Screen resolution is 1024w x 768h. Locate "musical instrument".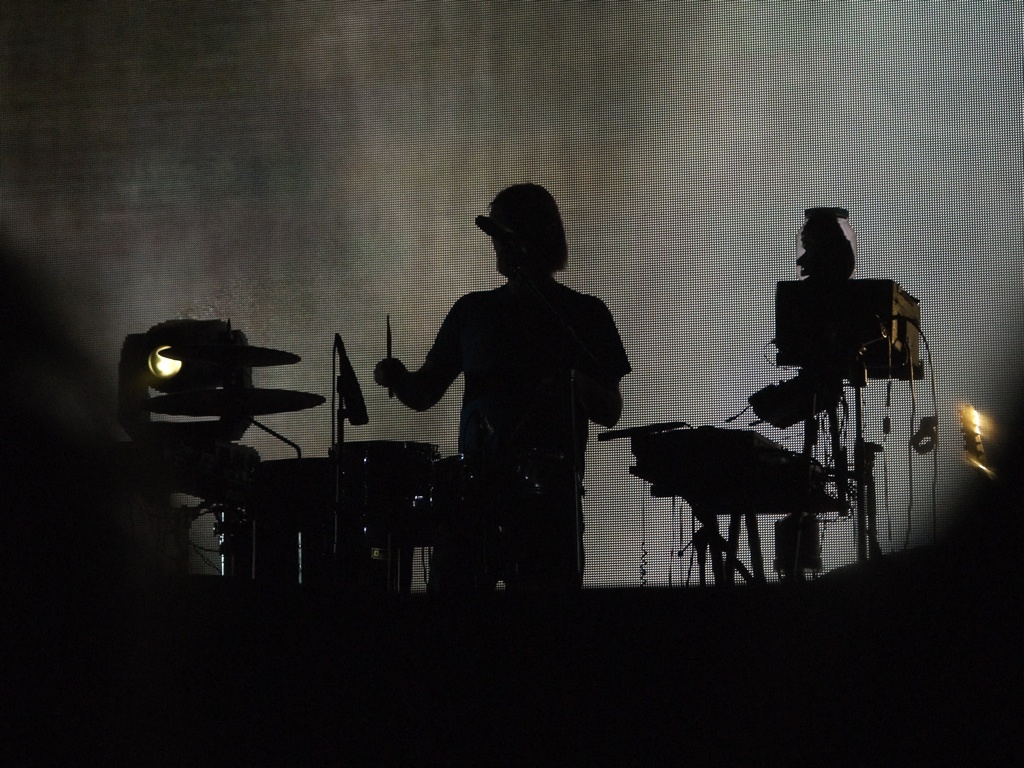
pyautogui.locateOnScreen(214, 458, 336, 588).
